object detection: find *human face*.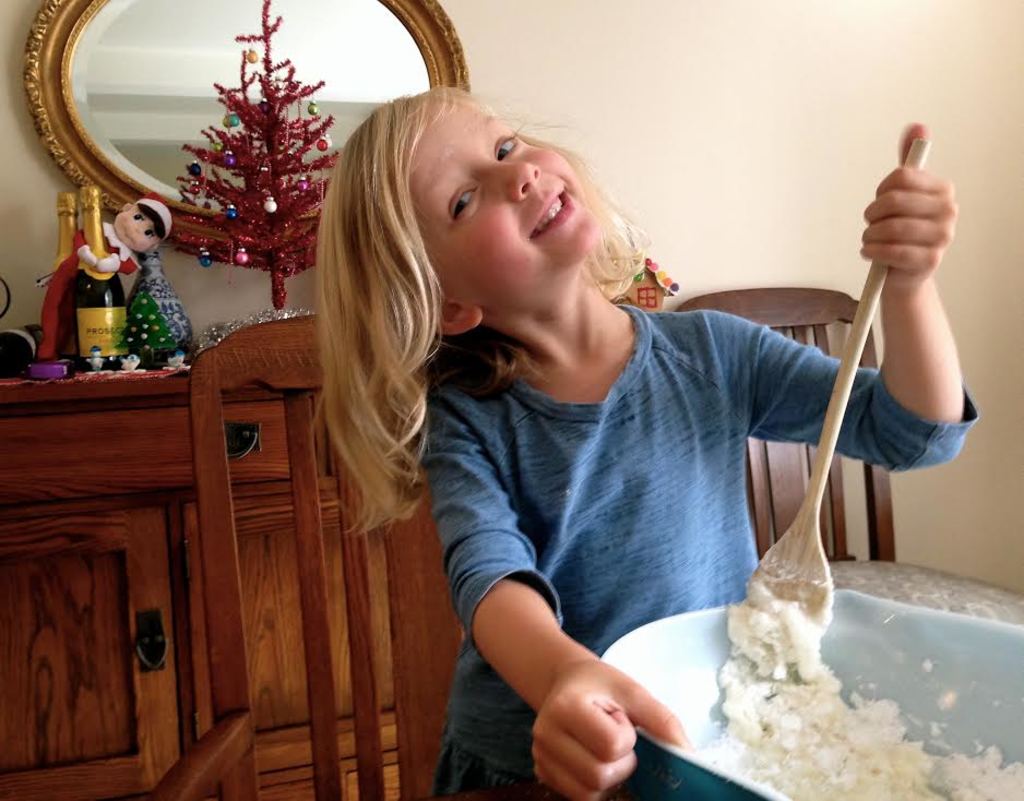
<region>438, 111, 598, 306</region>.
